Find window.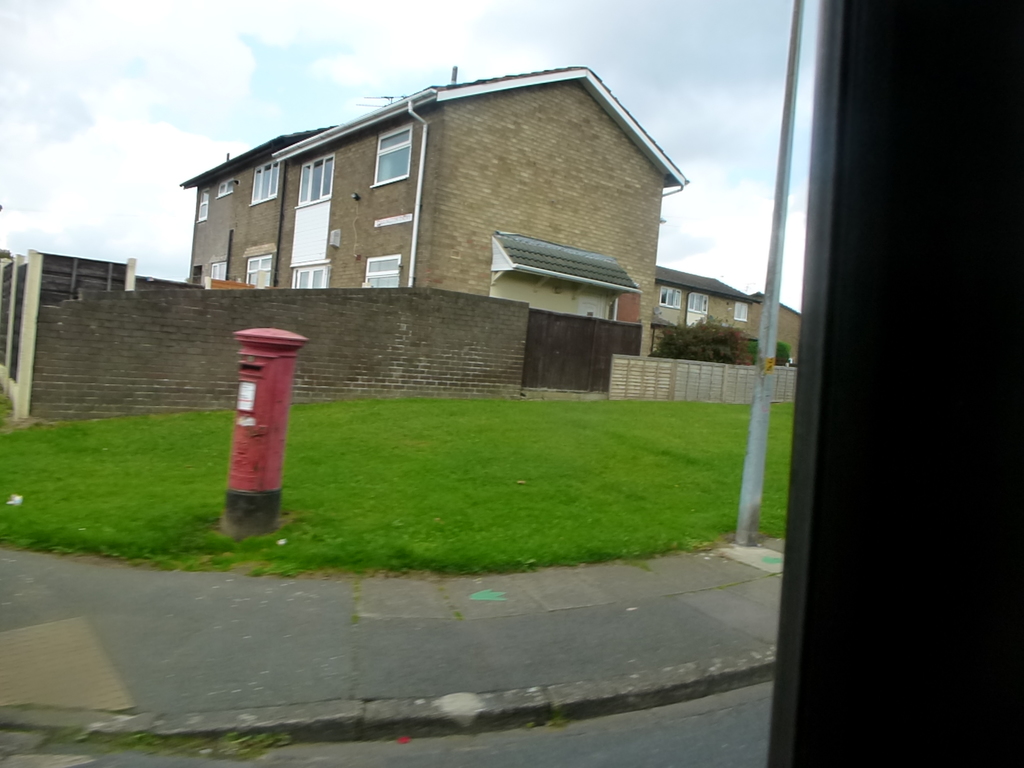
box(358, 257, 401, 292).
